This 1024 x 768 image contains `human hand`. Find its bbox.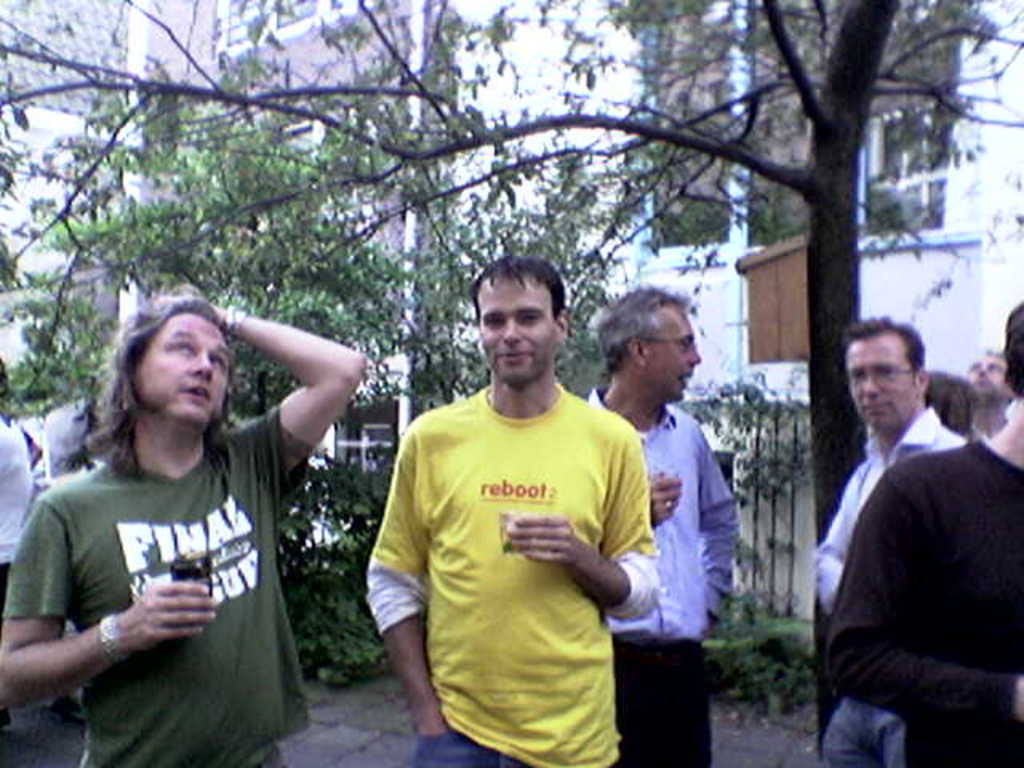
77 581 194 678.
